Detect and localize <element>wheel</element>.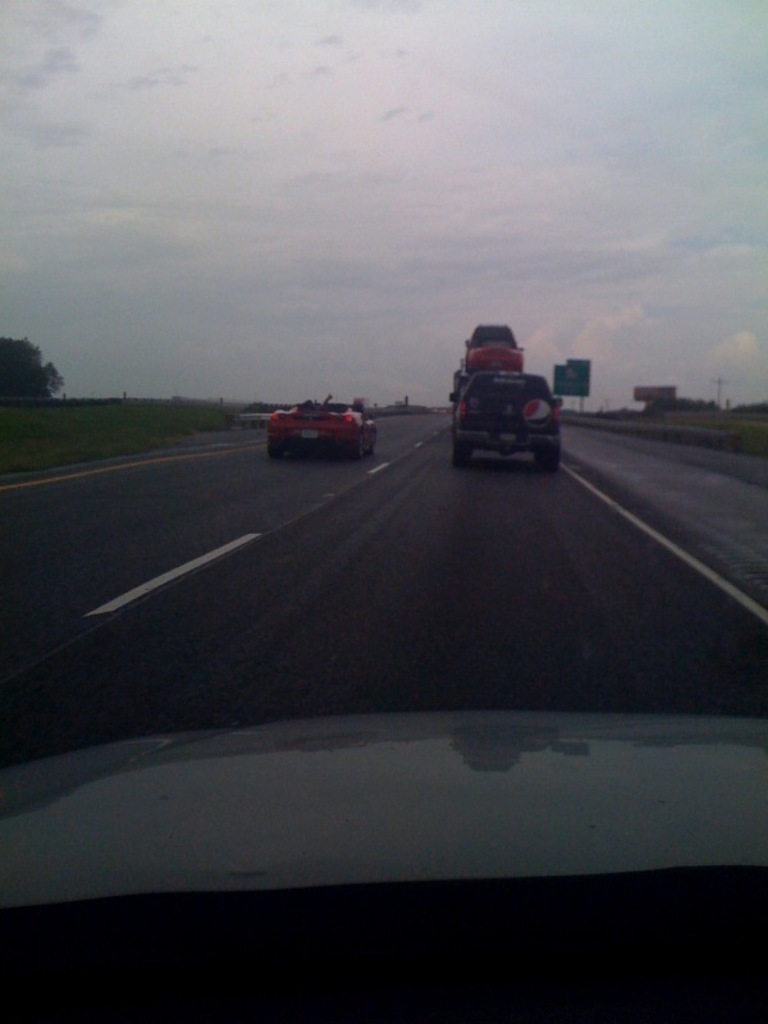
Localized at left=366, top=433, right=376, bottom=452.
